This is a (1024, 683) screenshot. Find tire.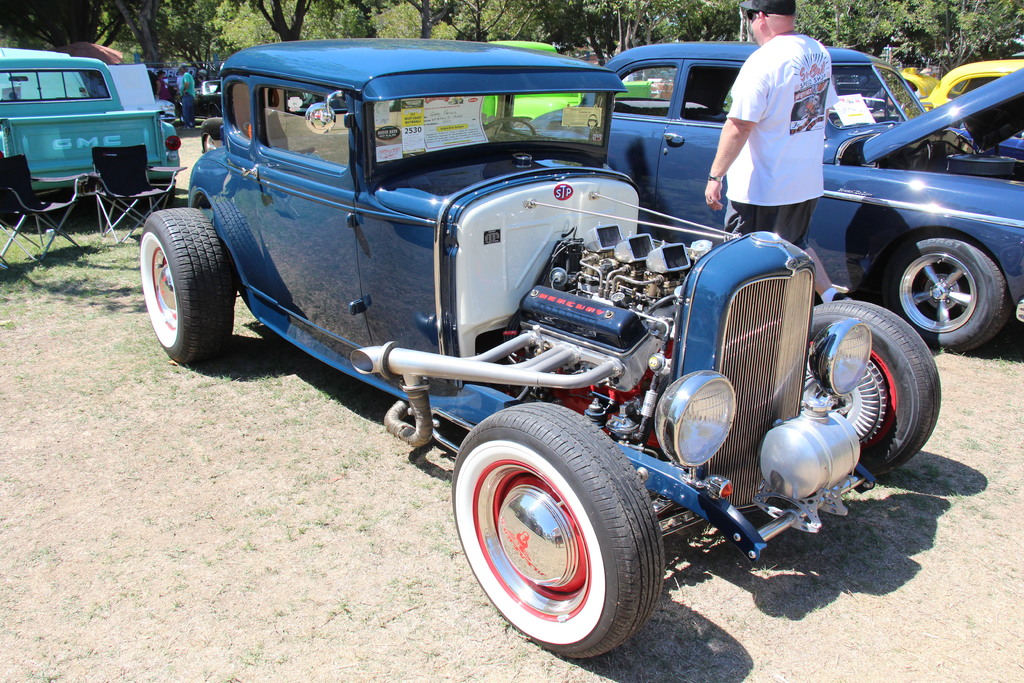
Bounding box: l=891, t=236, r=1010, b=354.
